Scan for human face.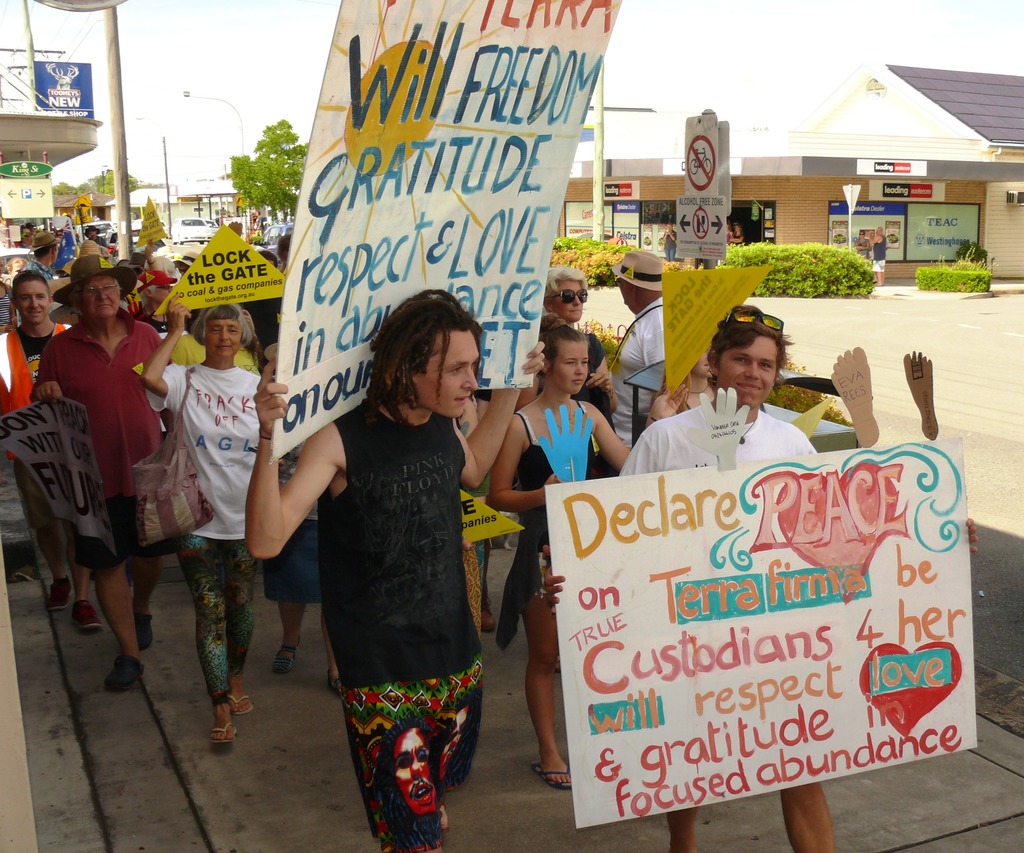
Scan result: (711,334,780,409).
